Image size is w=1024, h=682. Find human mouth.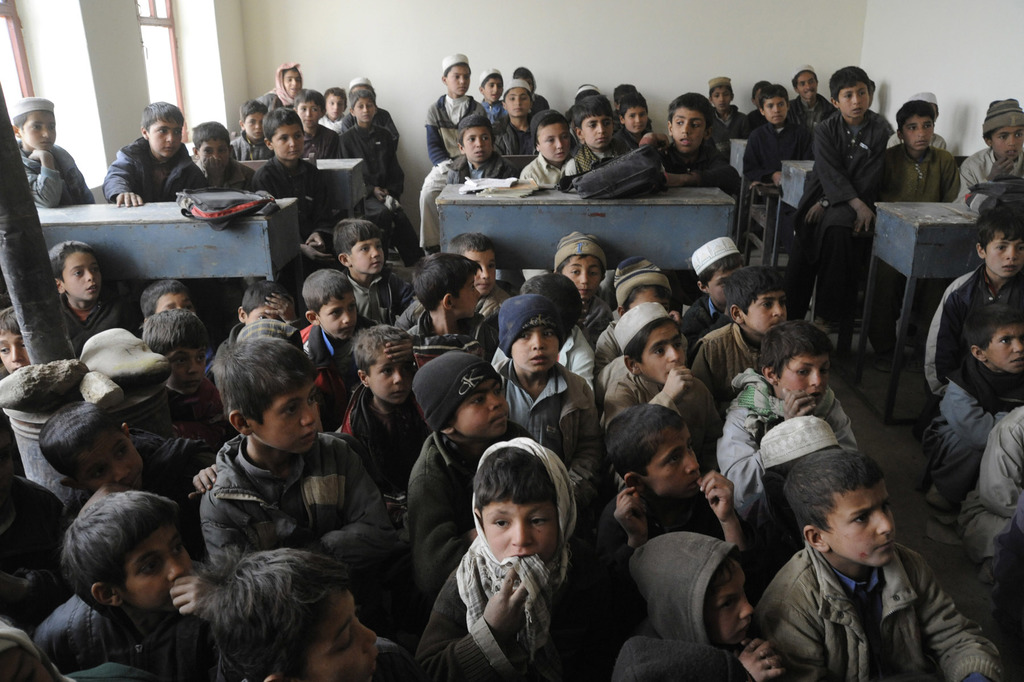
874/543/886/549.
